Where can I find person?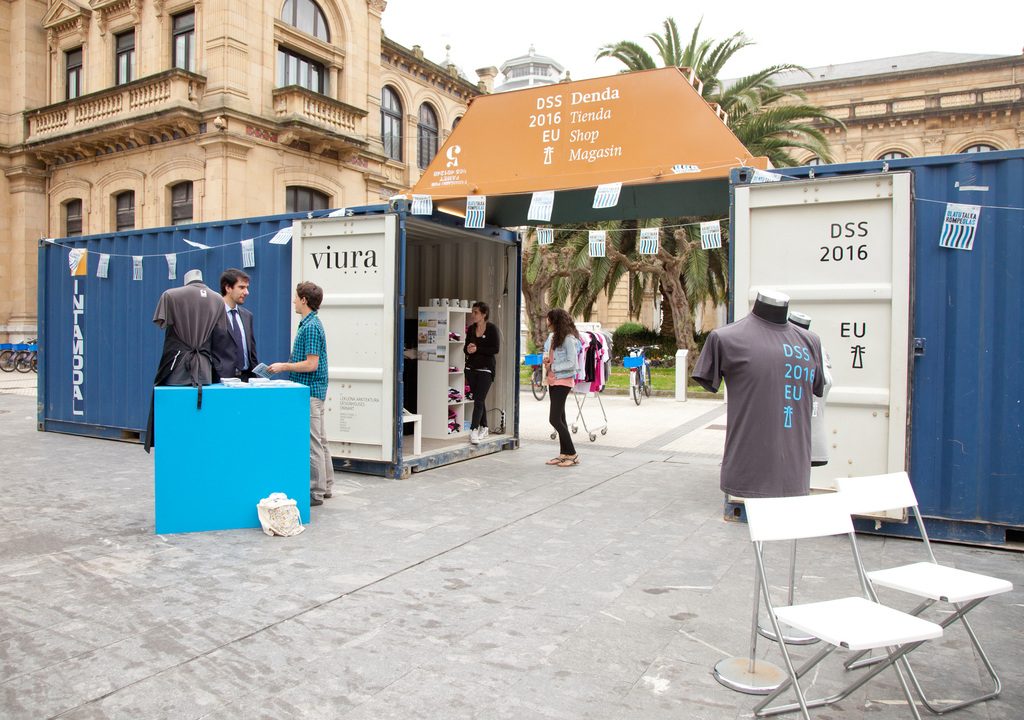
You can find it at 266, 279, 333, 505.
